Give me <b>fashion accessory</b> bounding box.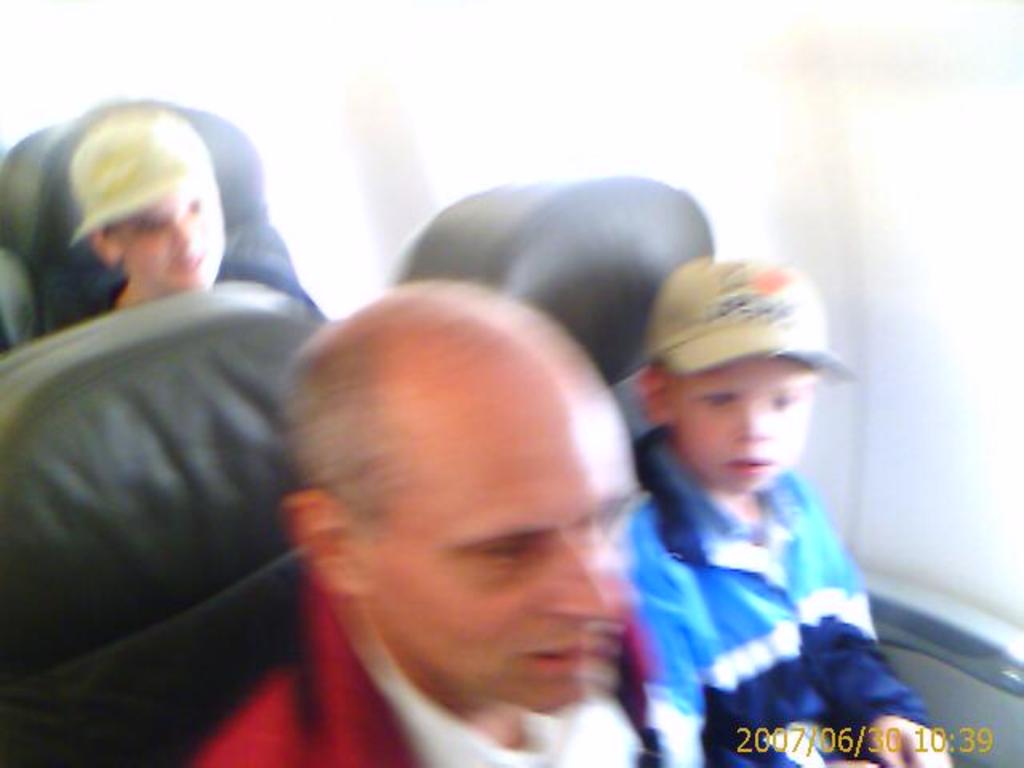
(646, 250, 866, 381).
